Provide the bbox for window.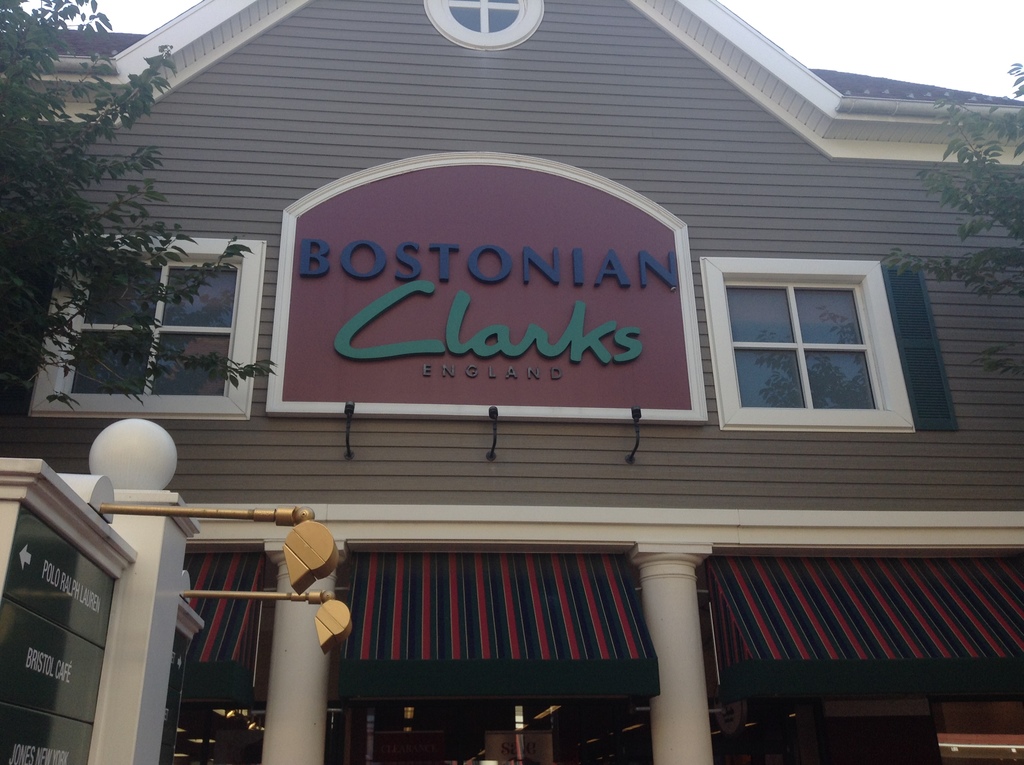
[left=418, top=0, right=555, bottom=58].
